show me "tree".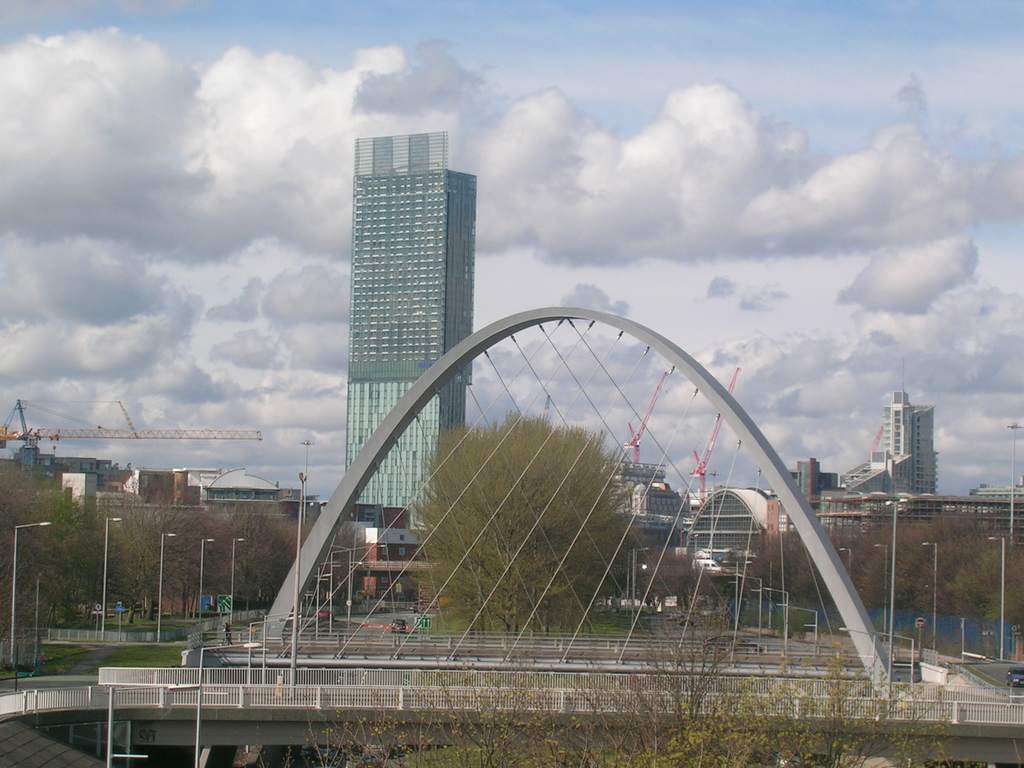
"tree" is here: bbox(945, 547, 1023, 621).
